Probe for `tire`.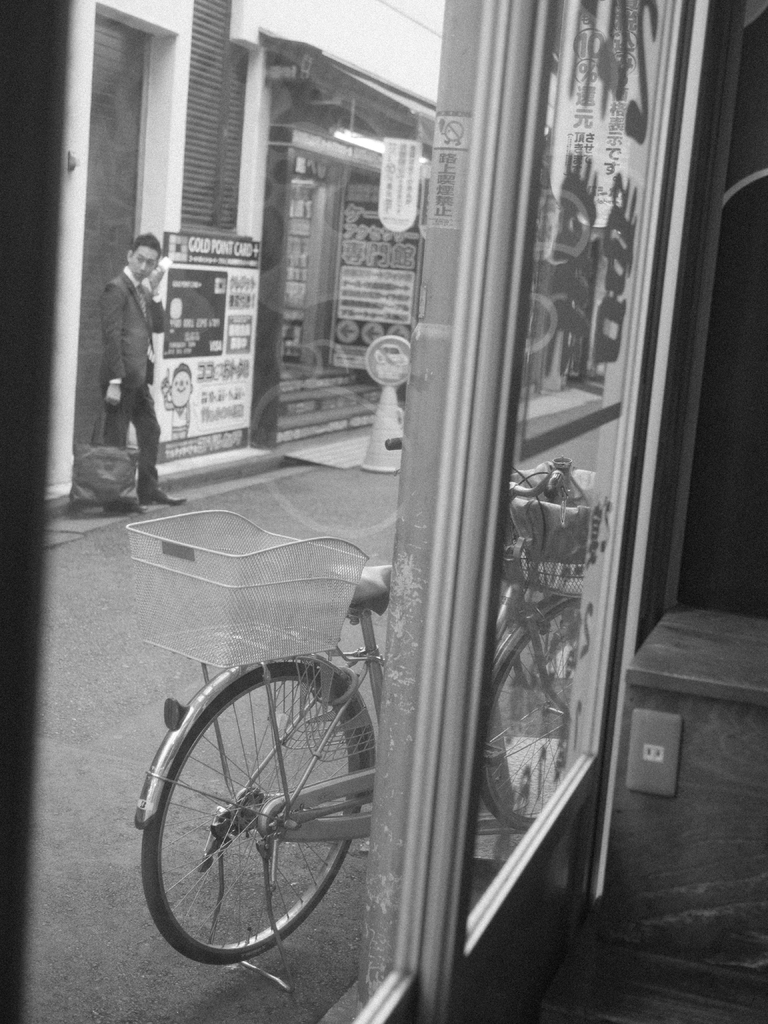
Probe result: bbox=(482, 598, 580, 827).
